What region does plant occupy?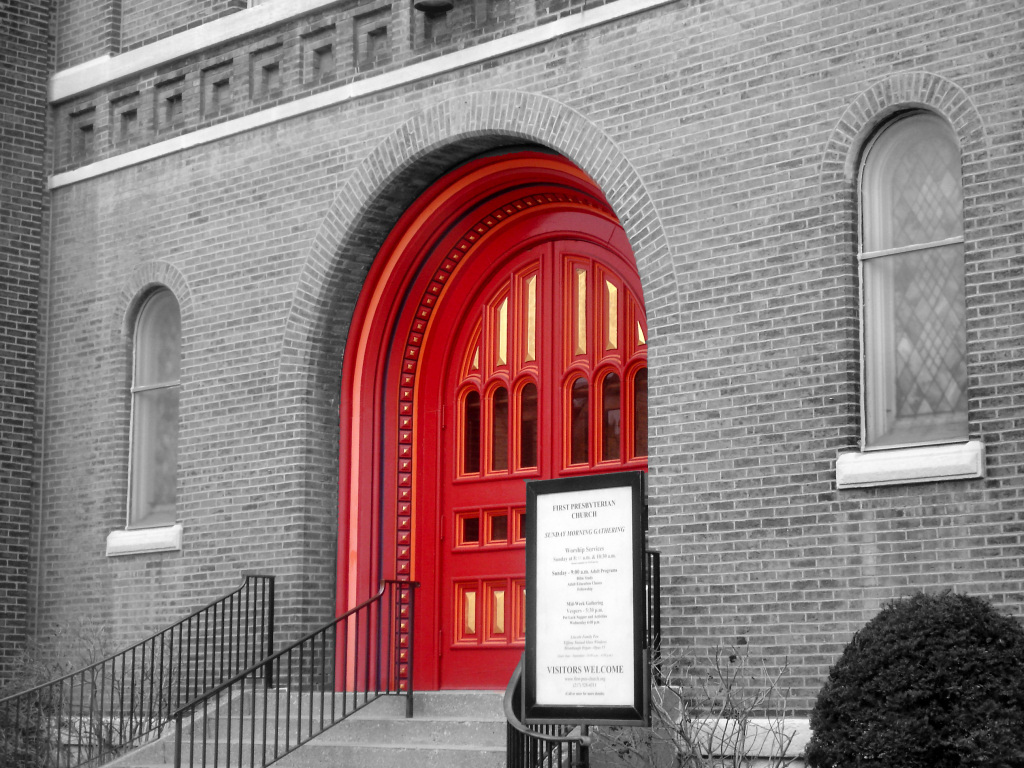
{"x1": 796, "y1": 588, "x2": 1023, "y2": 767}.
